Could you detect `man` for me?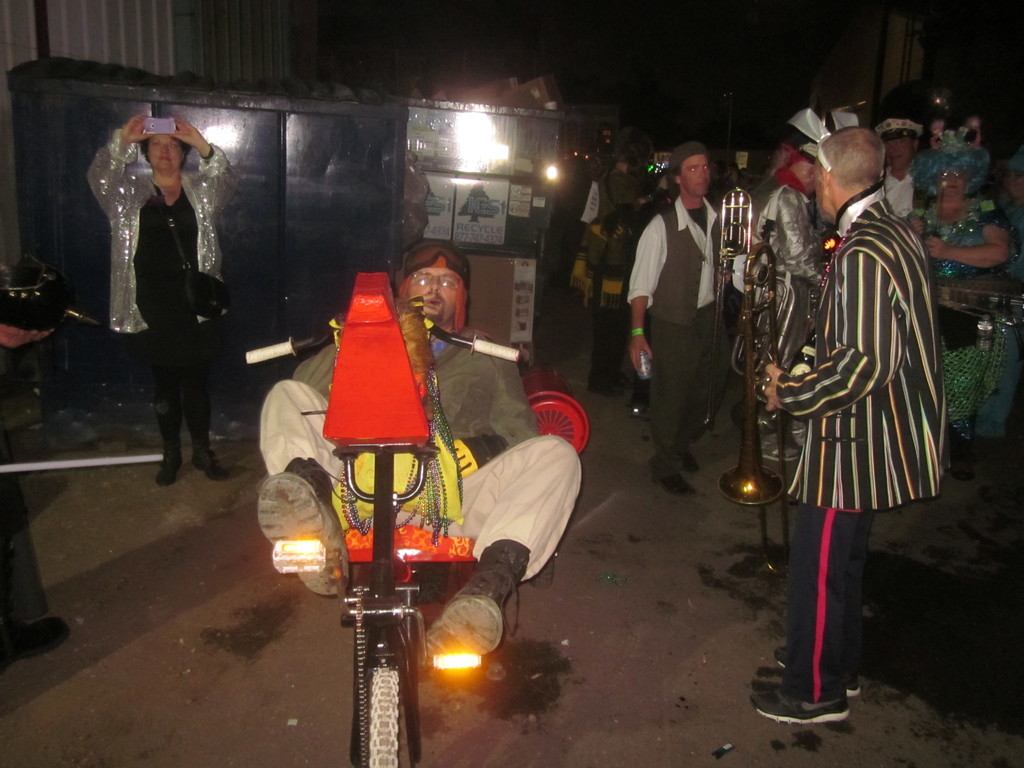
Detection result: rect(621, 138, 736, 499).
